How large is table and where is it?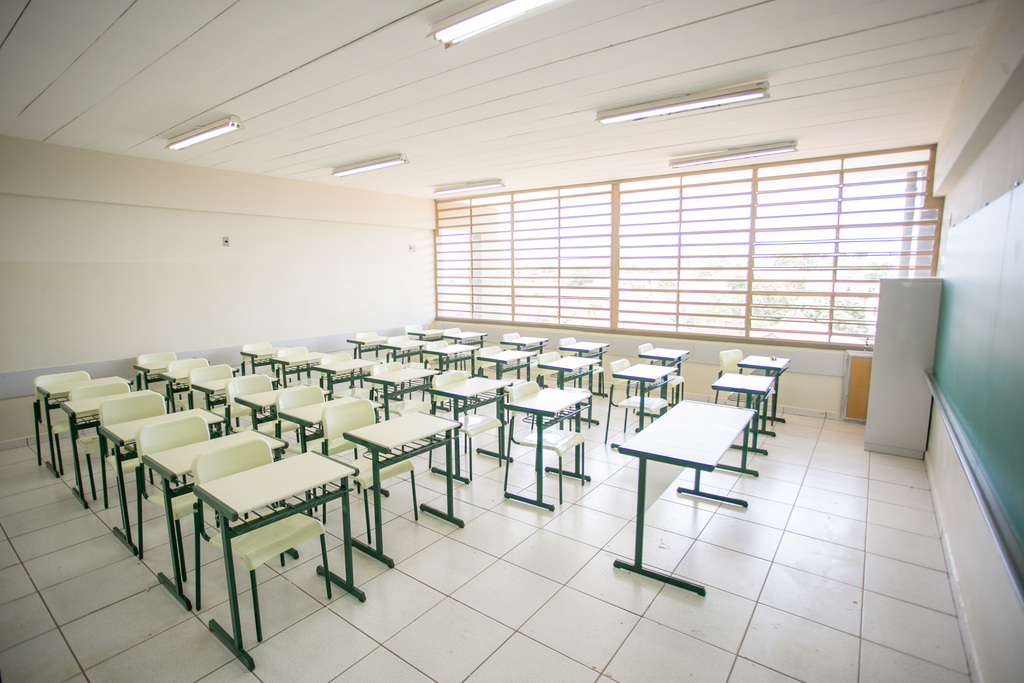
Bounding box: <box>233,384,333,425</box>.
